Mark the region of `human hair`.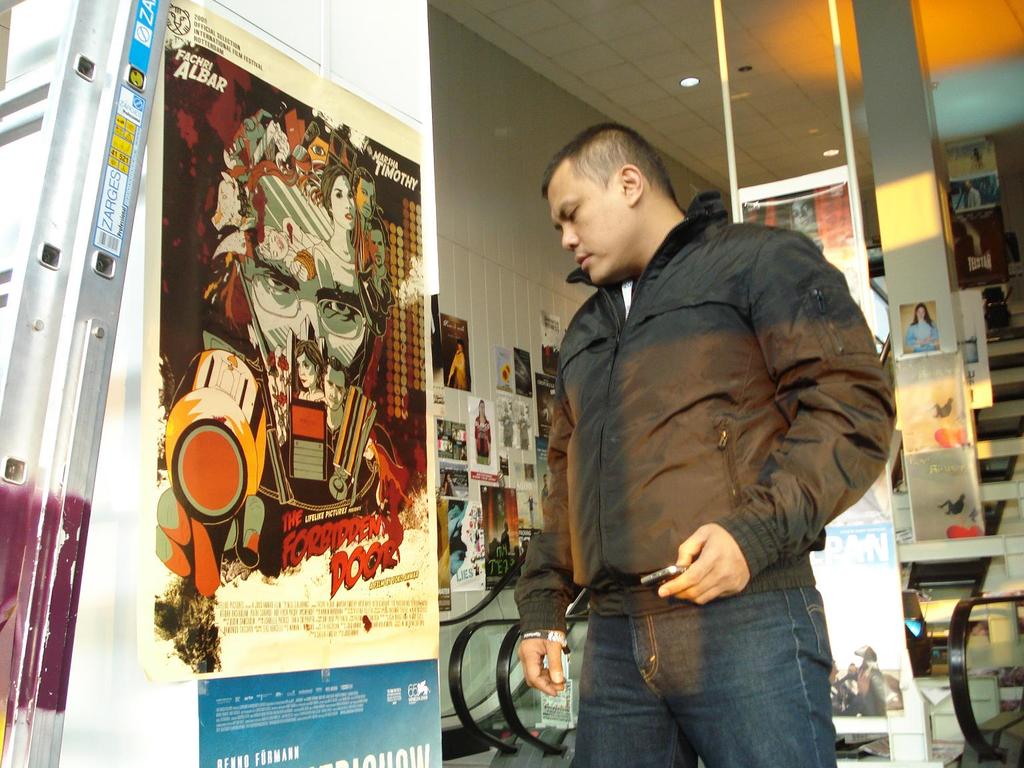
Region: pyautogui.locateOnScreen(552, 126, 690, 261).
